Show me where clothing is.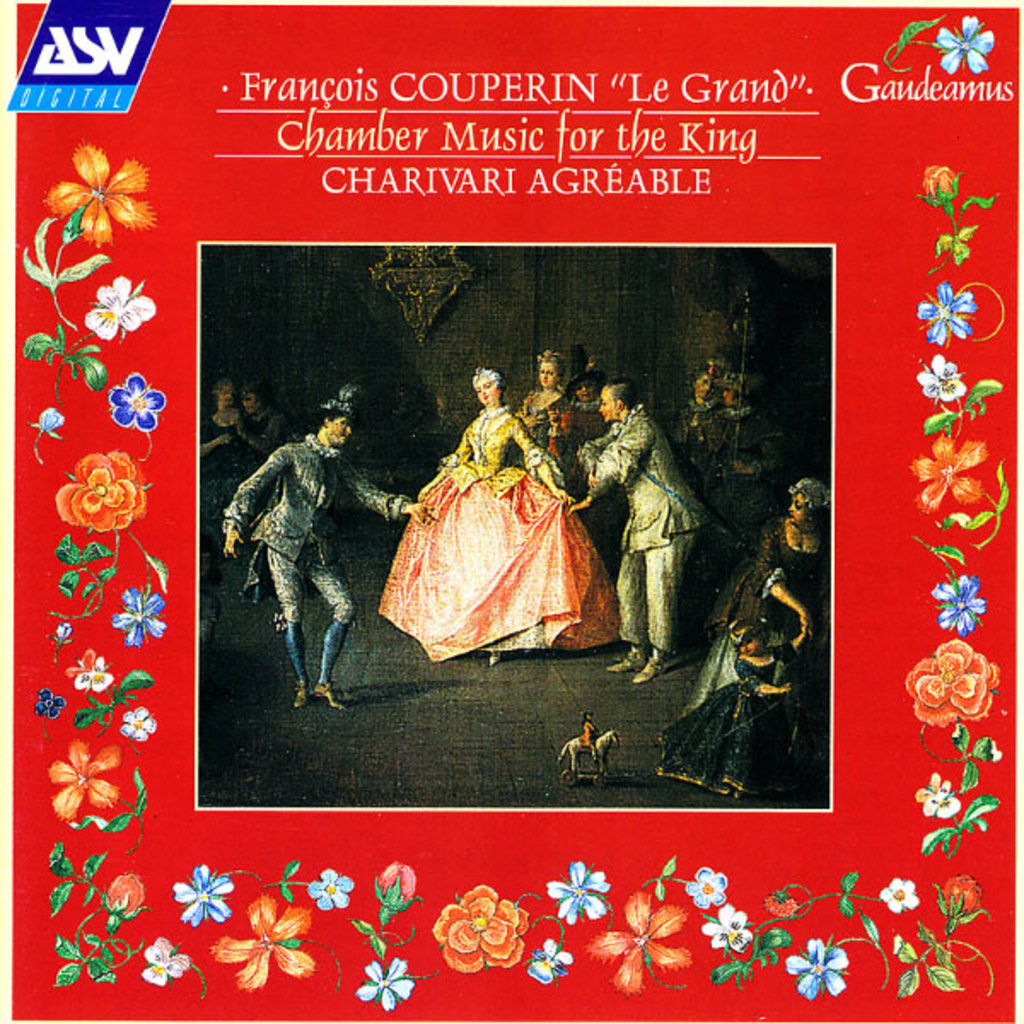
clothing is at 548/398/621/538.
